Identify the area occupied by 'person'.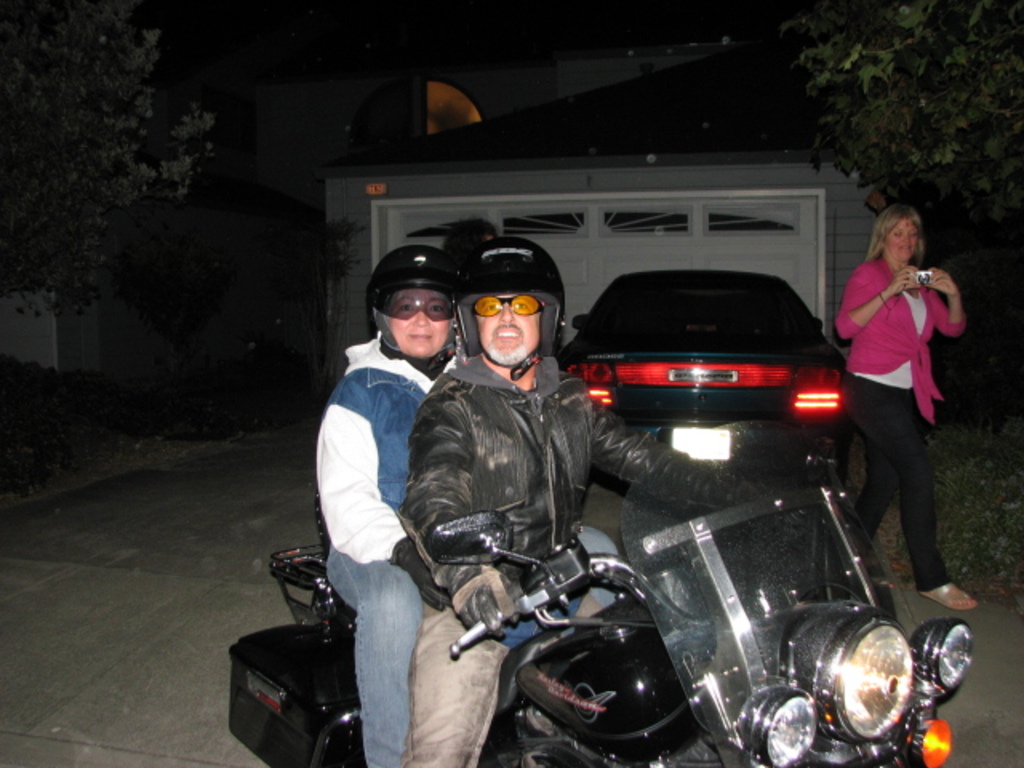
Area: x1=397, y1=234, x2=826, y2=766.
